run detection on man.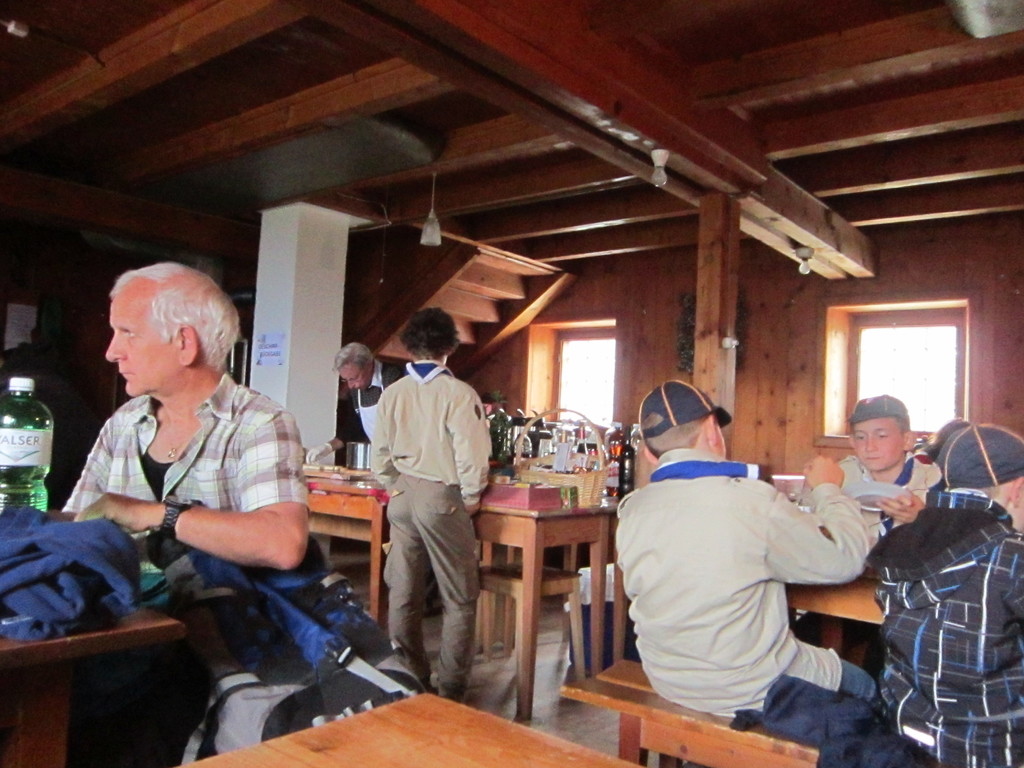
Result: bbox=(46, 260, 312, 764).
